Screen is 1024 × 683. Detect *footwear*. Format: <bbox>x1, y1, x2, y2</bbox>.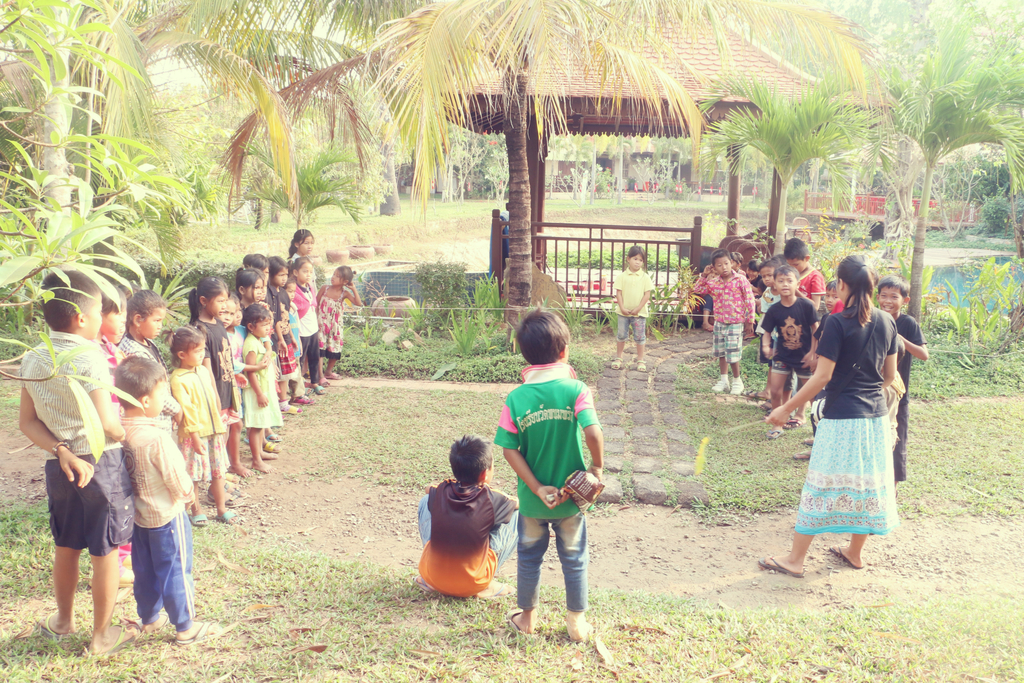
<bbox>726, 381, 742, 393</bbox>.
